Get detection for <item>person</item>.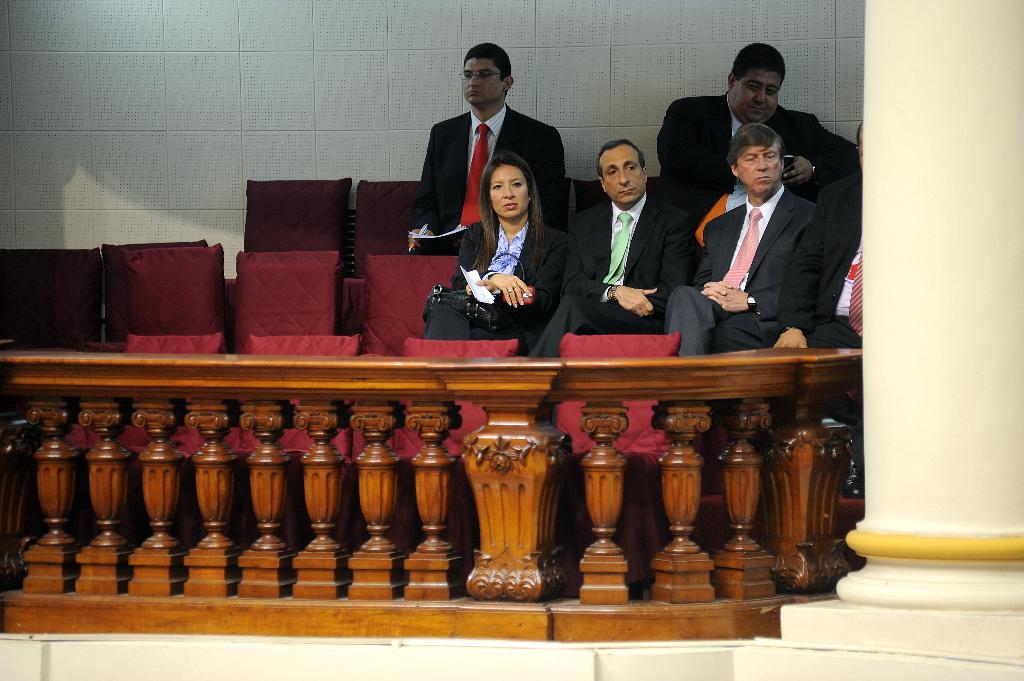
Detection: 408:43:573:252.
